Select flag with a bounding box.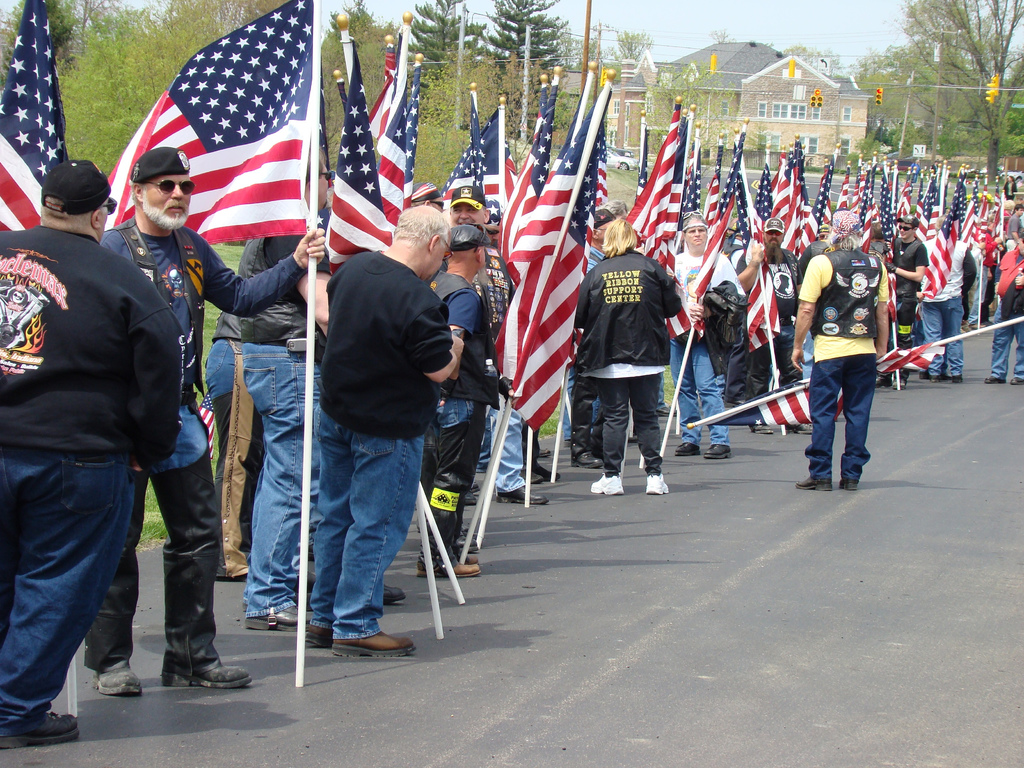
bbox=[802, 156, 831, 237].
